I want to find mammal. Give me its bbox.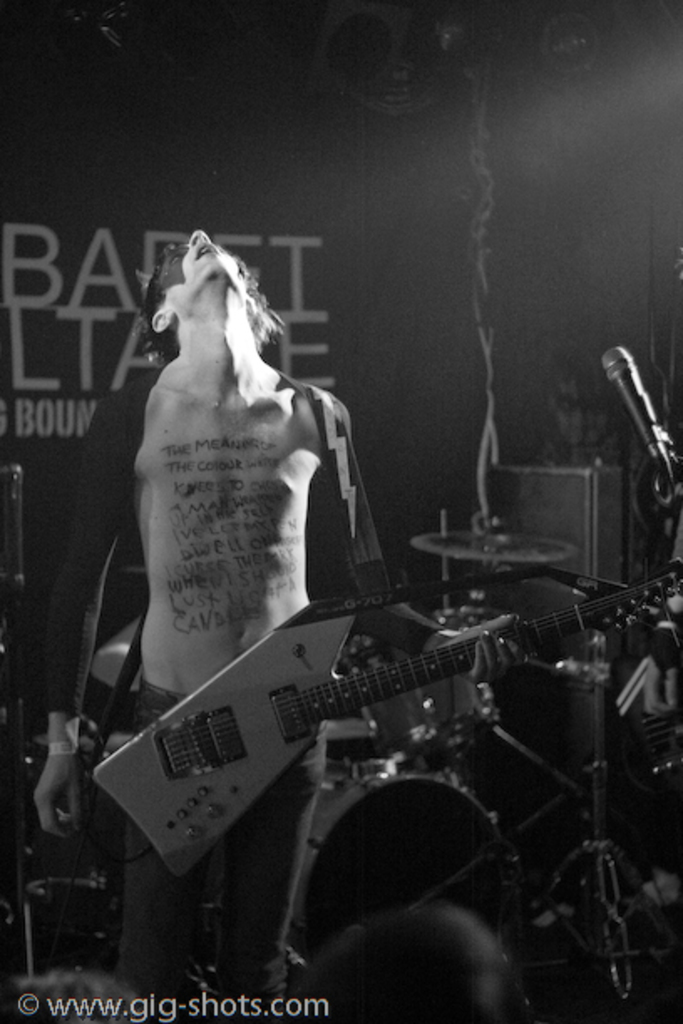
293 902 521 1022.
